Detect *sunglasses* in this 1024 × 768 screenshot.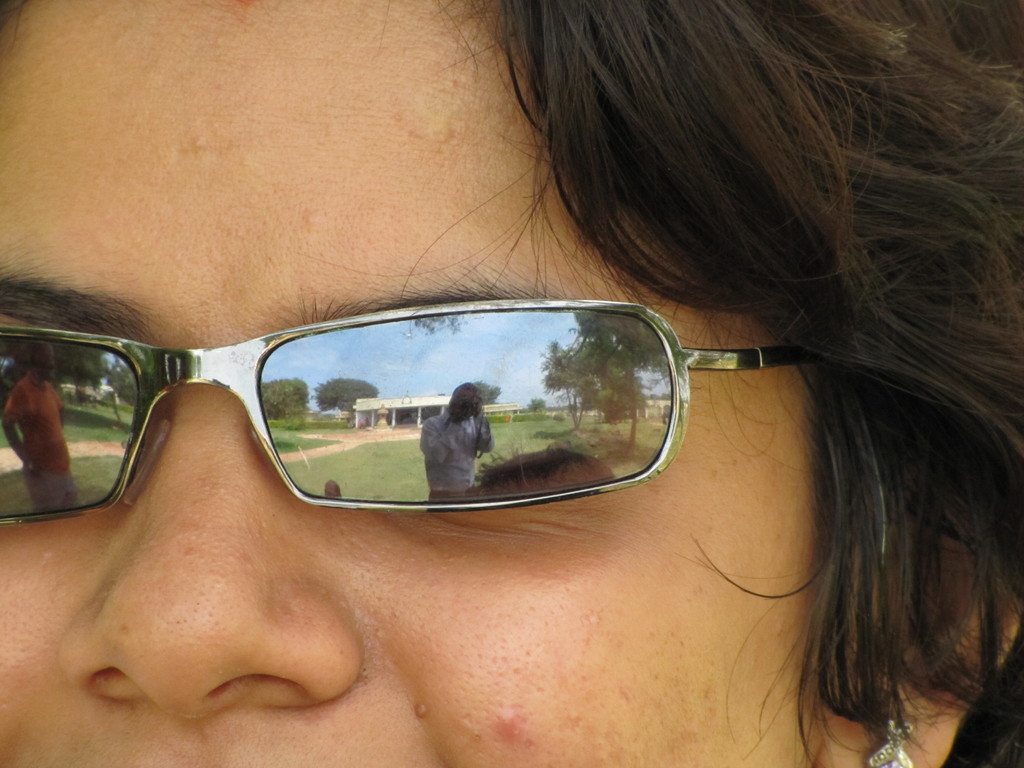
Detection: crop(0, 292, 800, 524).
